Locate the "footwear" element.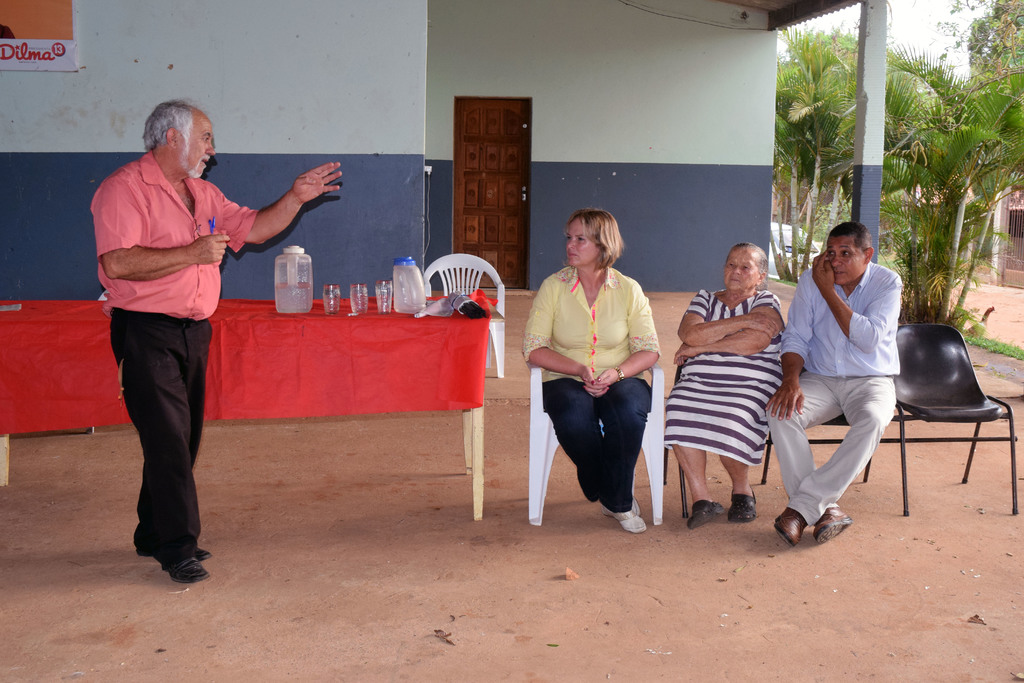
Element bbox: detection(598, 506, 647, 532).
